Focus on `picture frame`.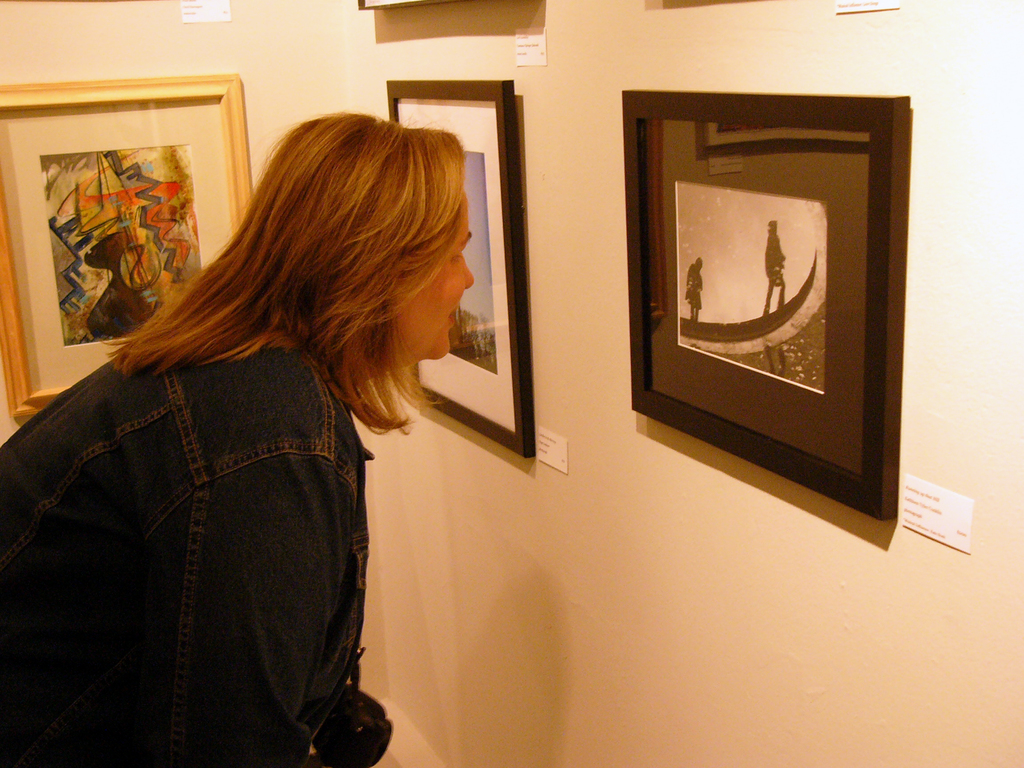
Focused at (left=388, top=76, right=532, bottom=458).
